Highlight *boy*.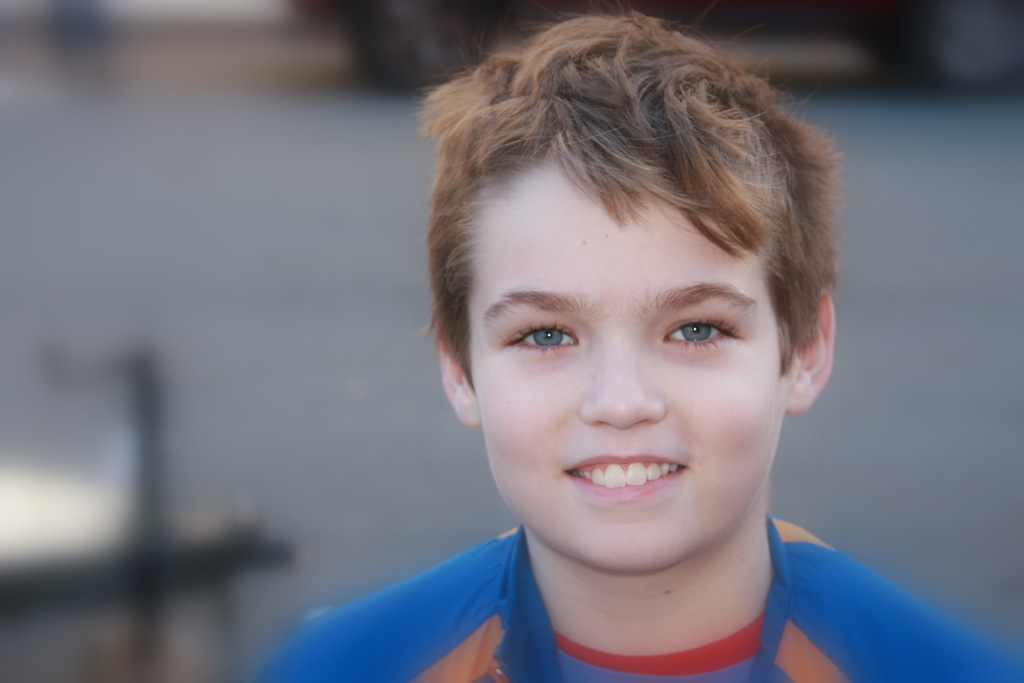
Highlighted region: <region>277, 24, 911, 682</region>.
